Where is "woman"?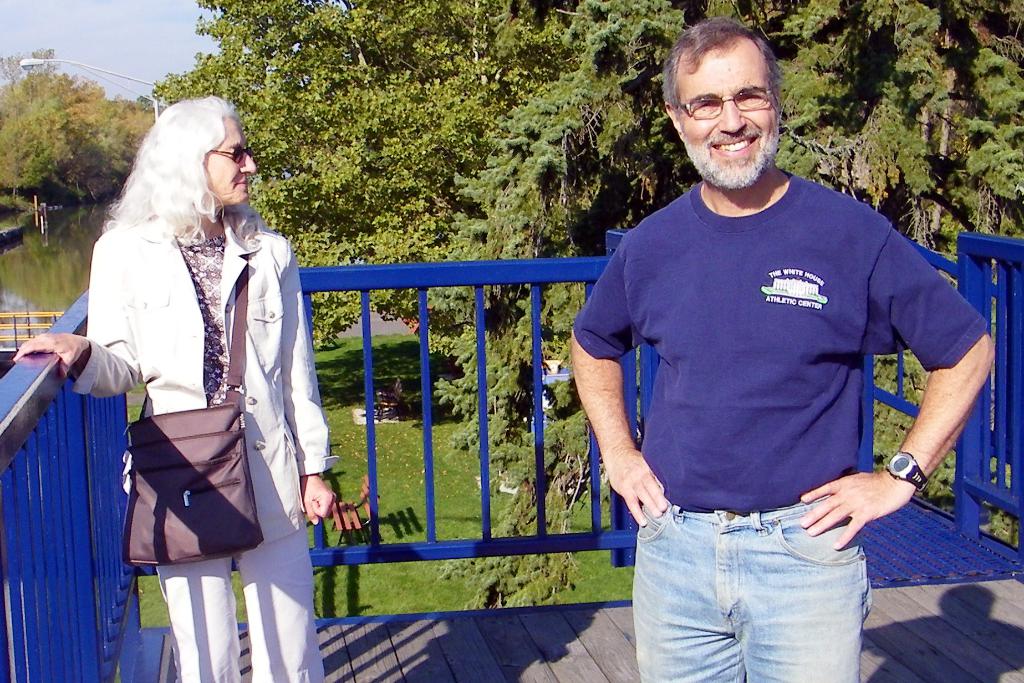
<box>0,80,353,682</box>.
